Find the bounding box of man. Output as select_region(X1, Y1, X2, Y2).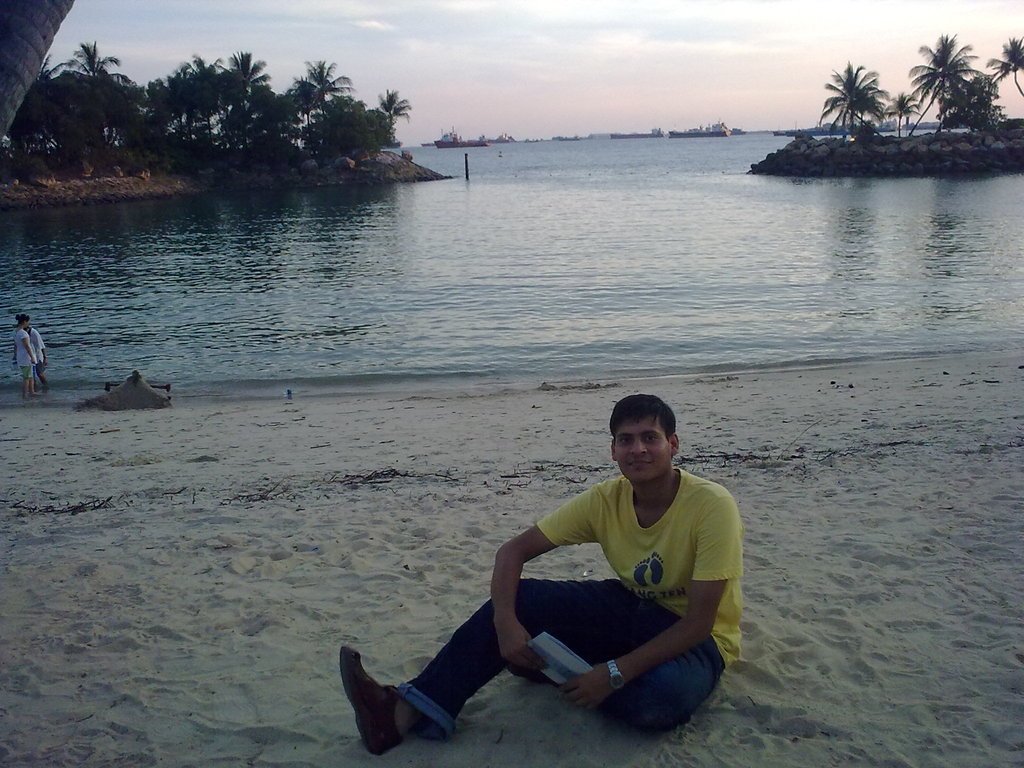
select_region(367, 409, 739, 751).
